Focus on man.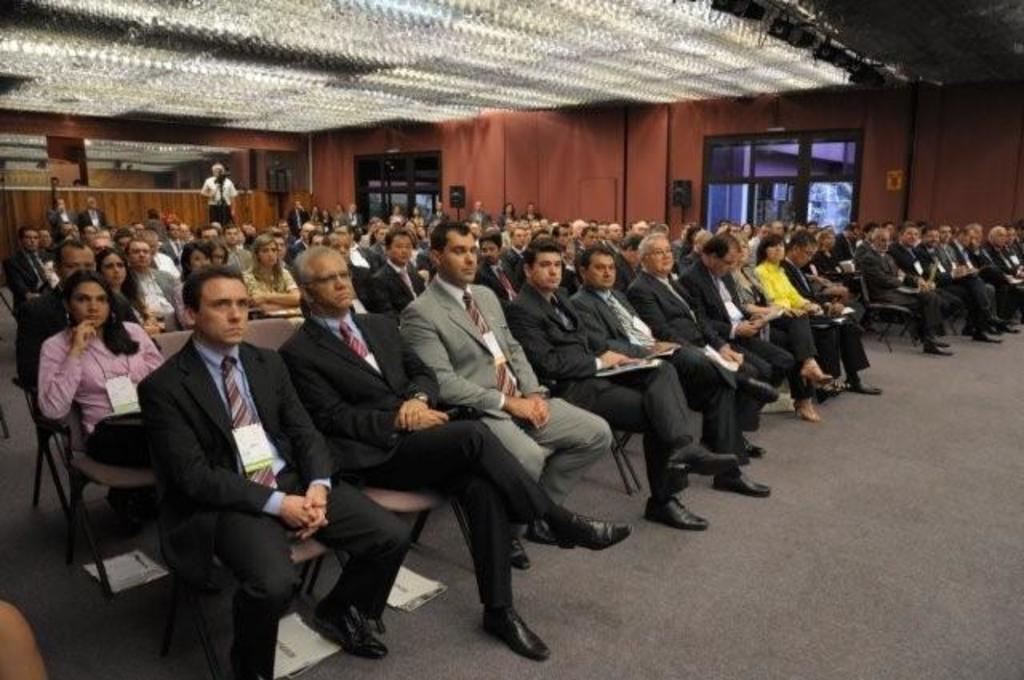
Focused at box=[286, 216, 312, 272].
